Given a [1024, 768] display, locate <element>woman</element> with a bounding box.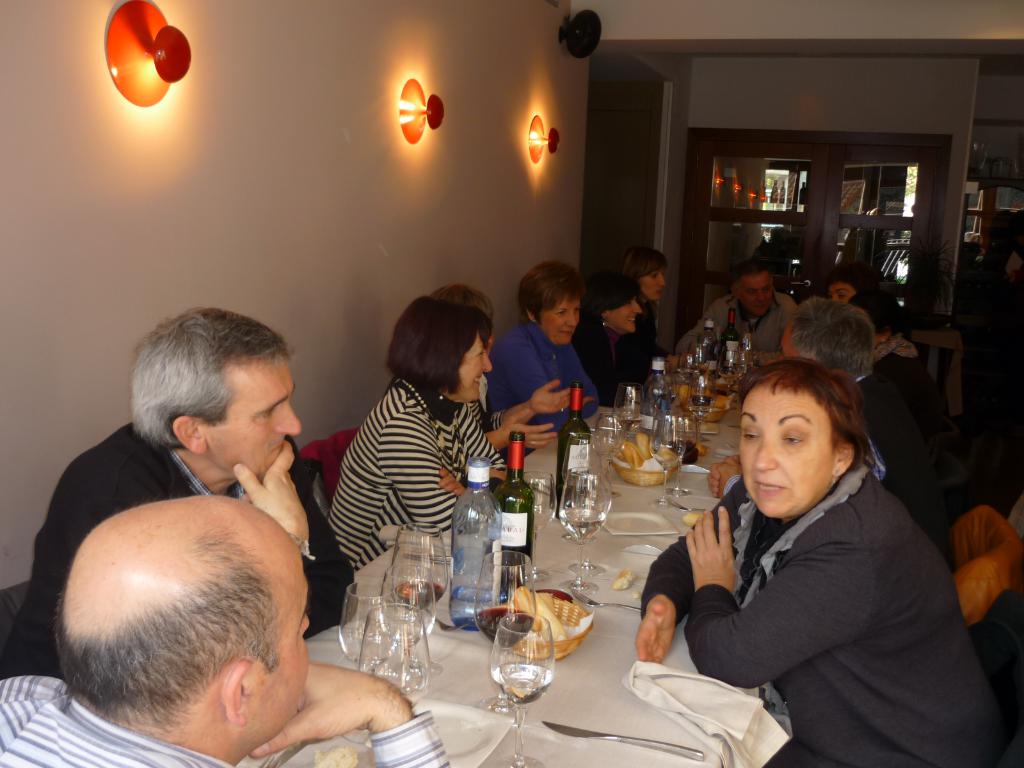
Located: left=330, top=295, right=517, bottom=570.
